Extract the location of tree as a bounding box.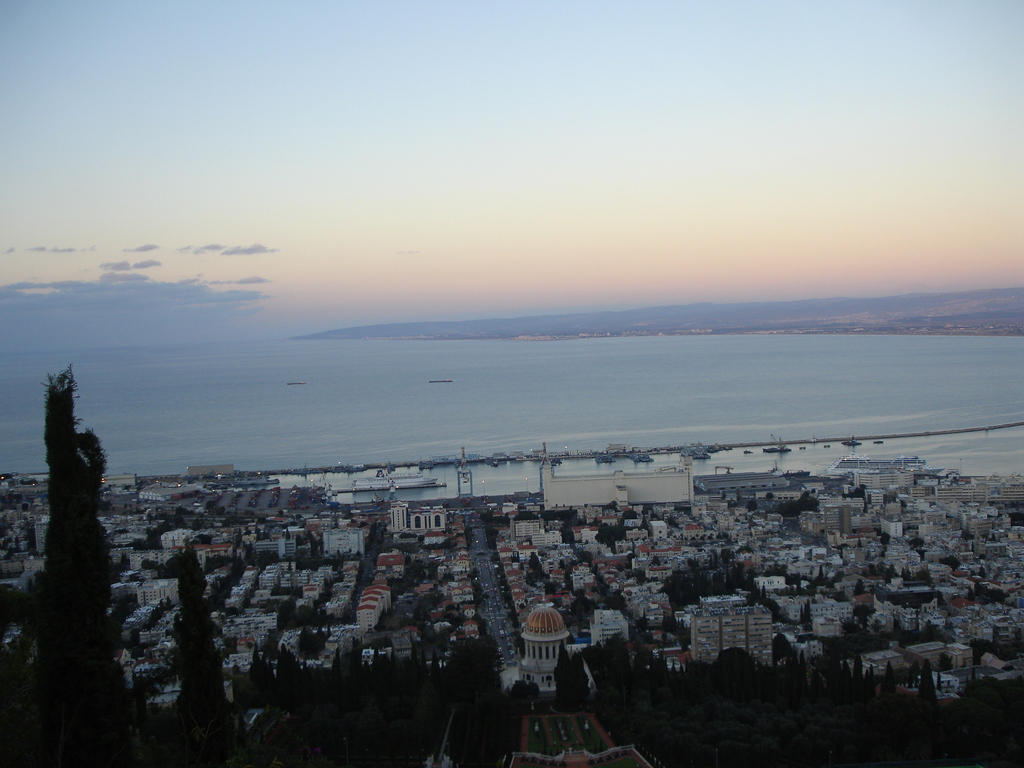
bbox(593, 627, 1023, 767).
